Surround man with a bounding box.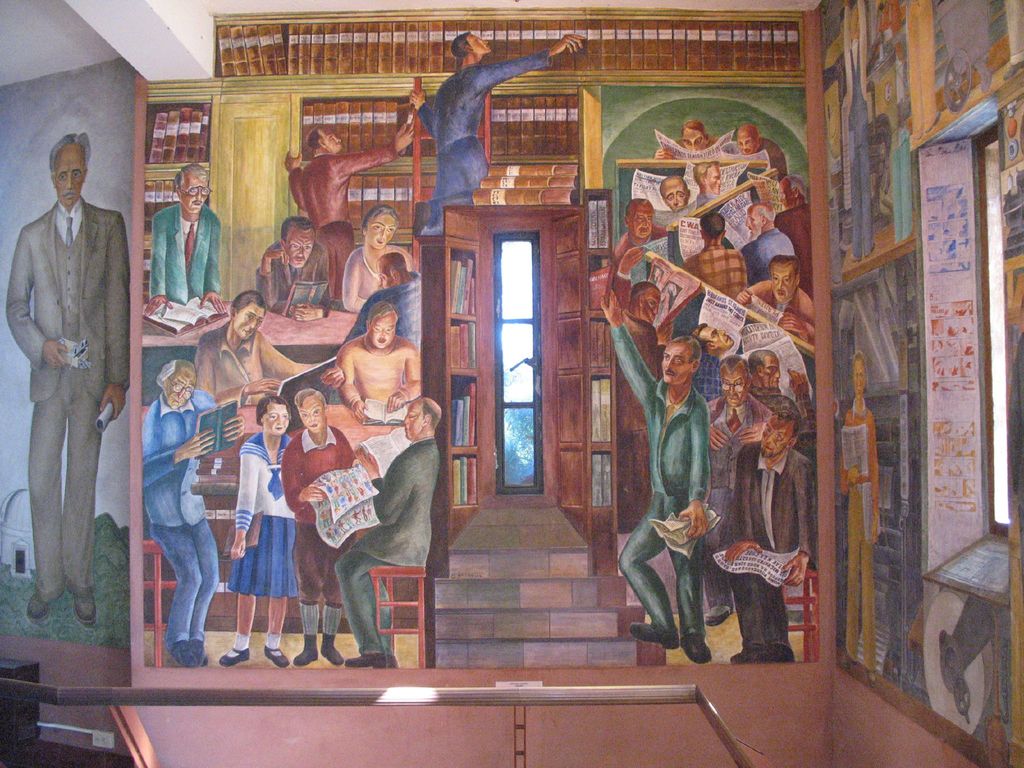
[left=748, top=348, right=817, bottom=449].
